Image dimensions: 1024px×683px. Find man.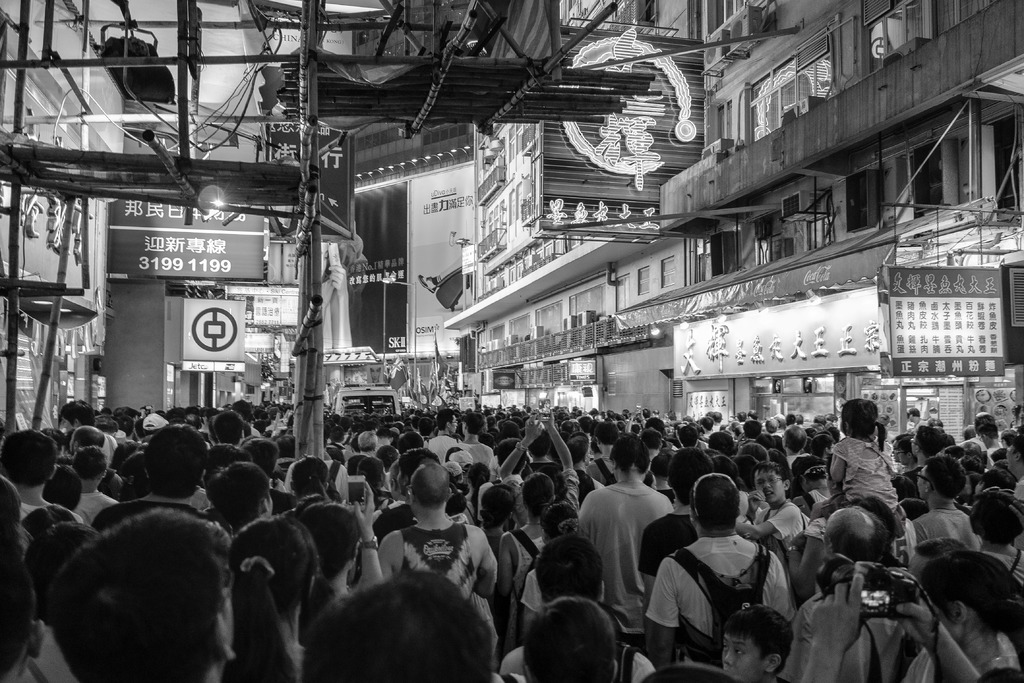
bbox(448, 410, 491, 472).
